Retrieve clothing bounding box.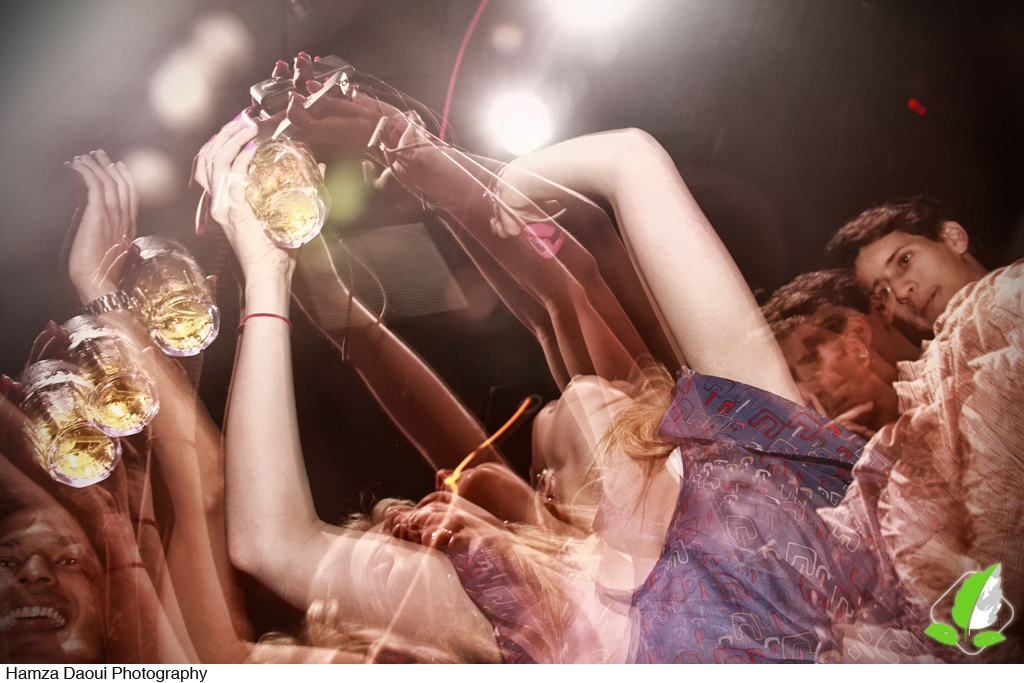
Bounding box: box=[836, 244, 1022, 624].
